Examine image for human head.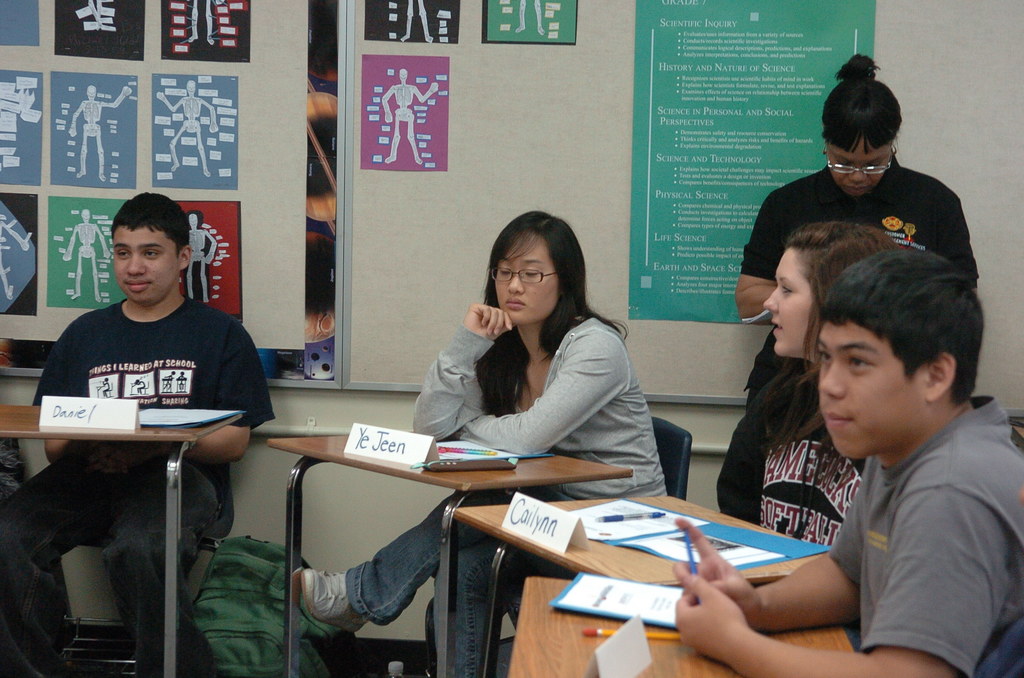
Examination result: Rect(765, 220, 899, 357).
